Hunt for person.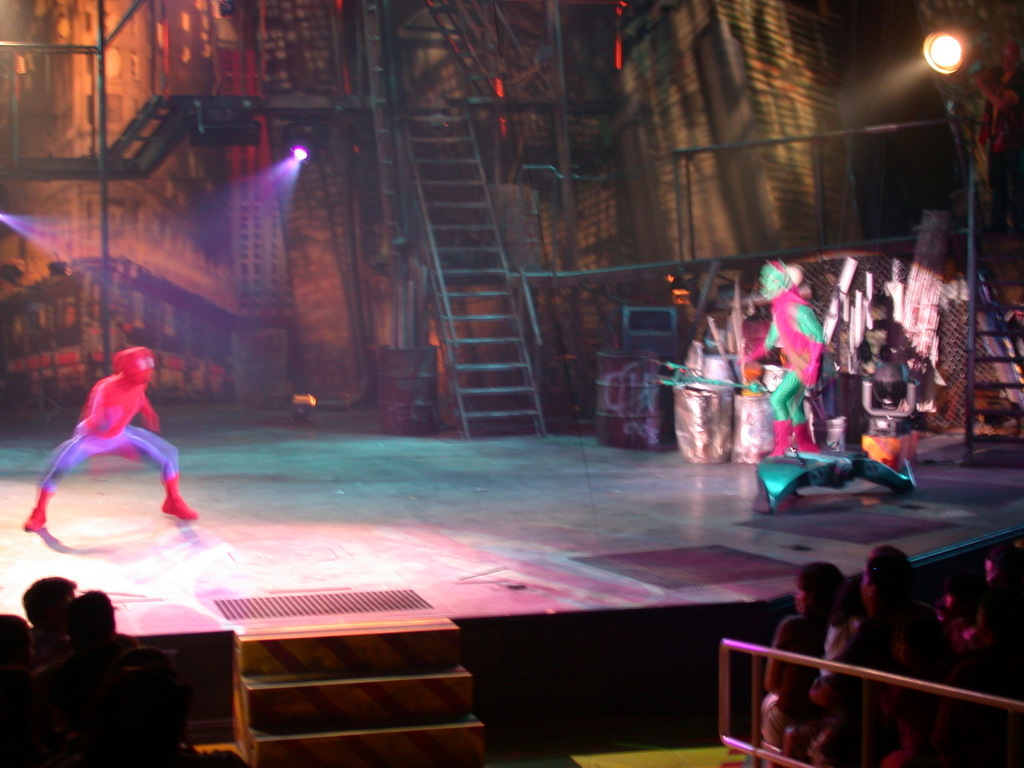
Hunted down at bbox(22, 344, 198, 529).
